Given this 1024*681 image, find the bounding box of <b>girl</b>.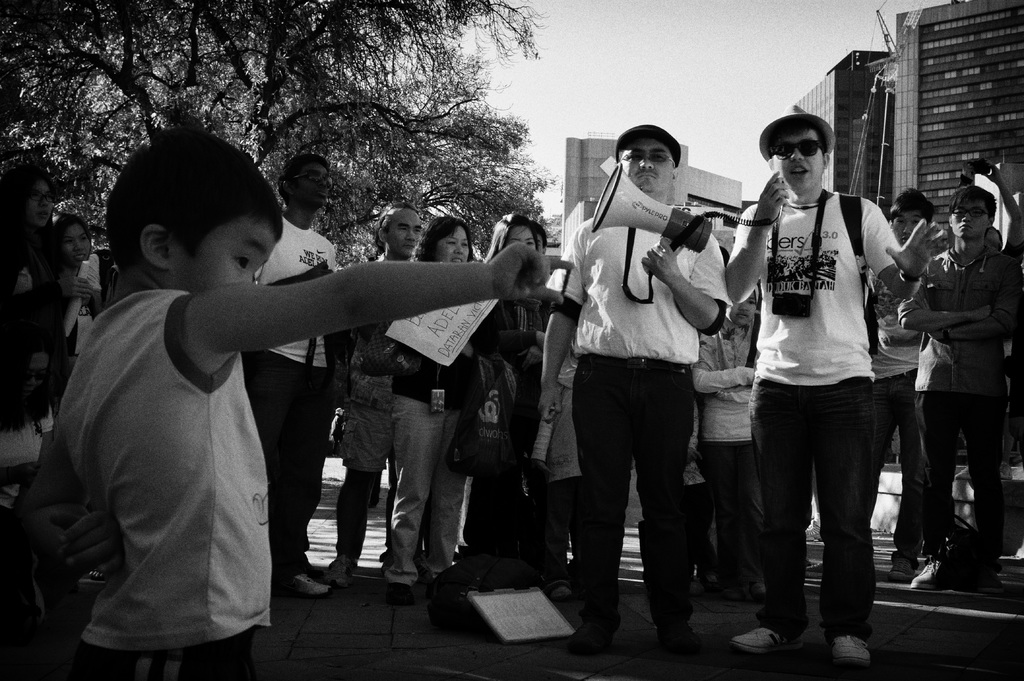
bbox(691, 285, 770, 601).
